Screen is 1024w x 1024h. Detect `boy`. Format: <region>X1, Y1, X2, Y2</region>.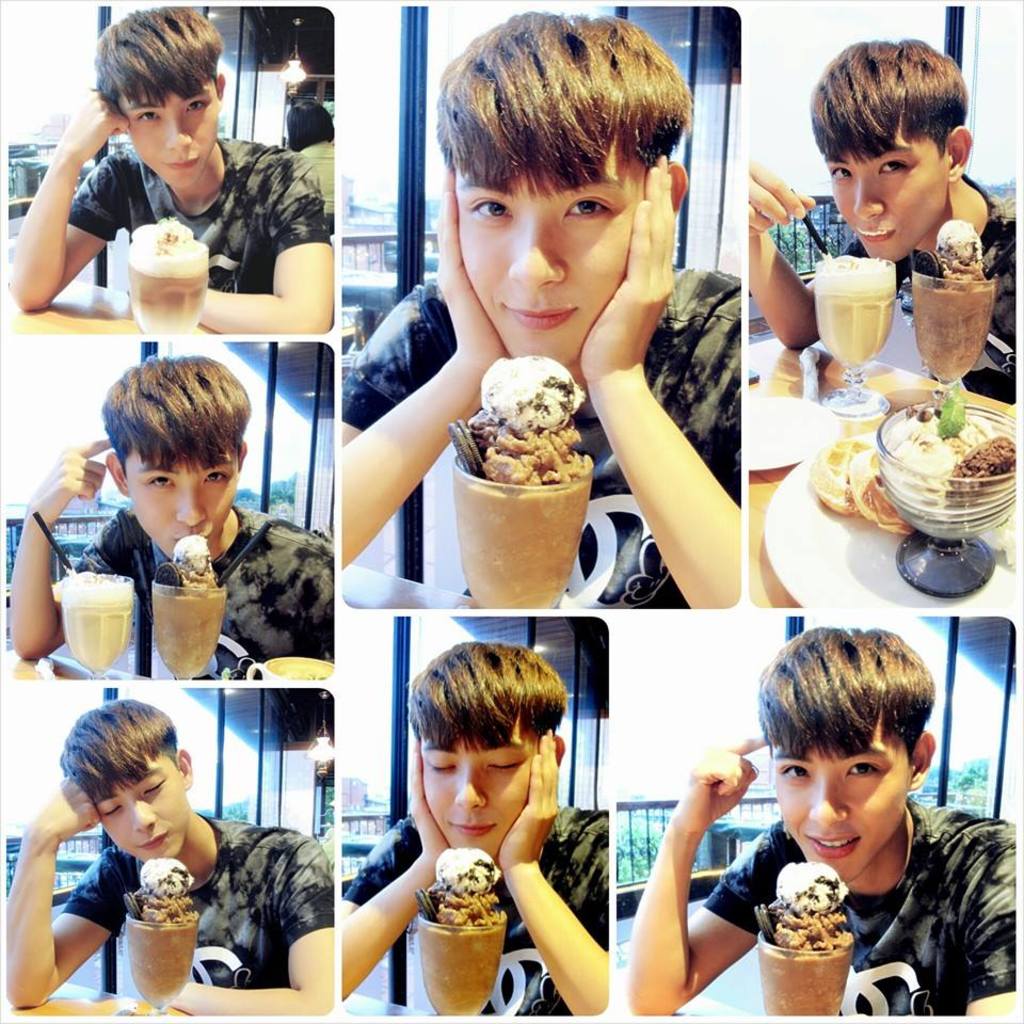
<region>330, 639, 622, 1023</region>.
